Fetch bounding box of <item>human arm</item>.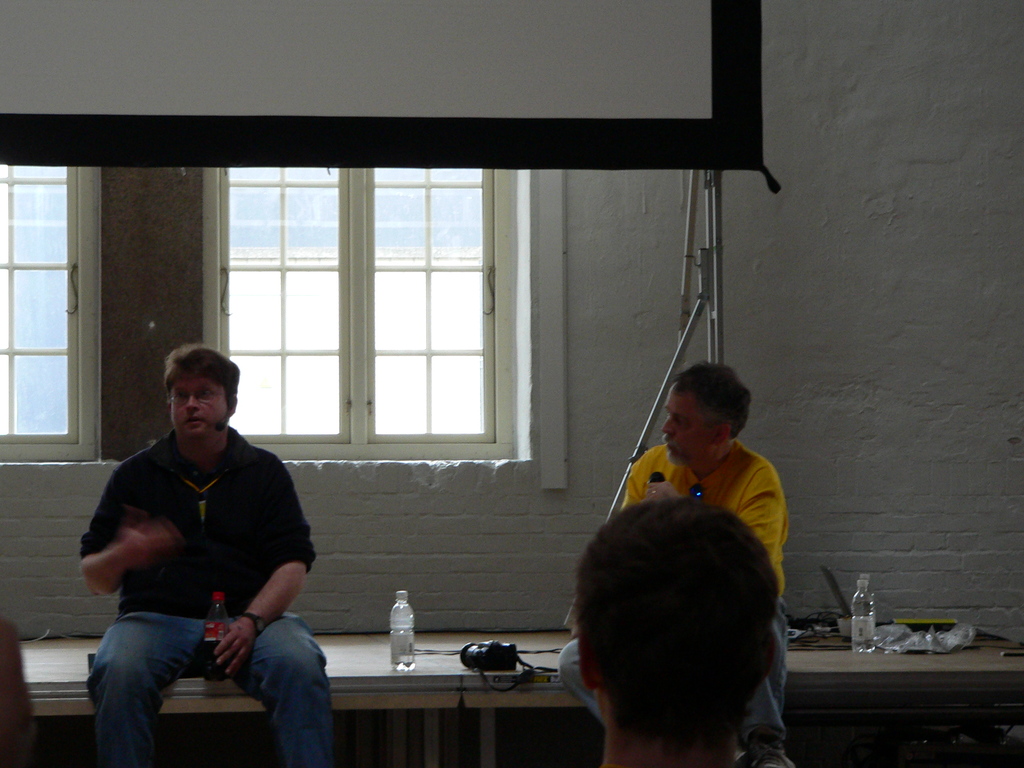
Bbox: left=202, top=447, right=324, bottom=684.
